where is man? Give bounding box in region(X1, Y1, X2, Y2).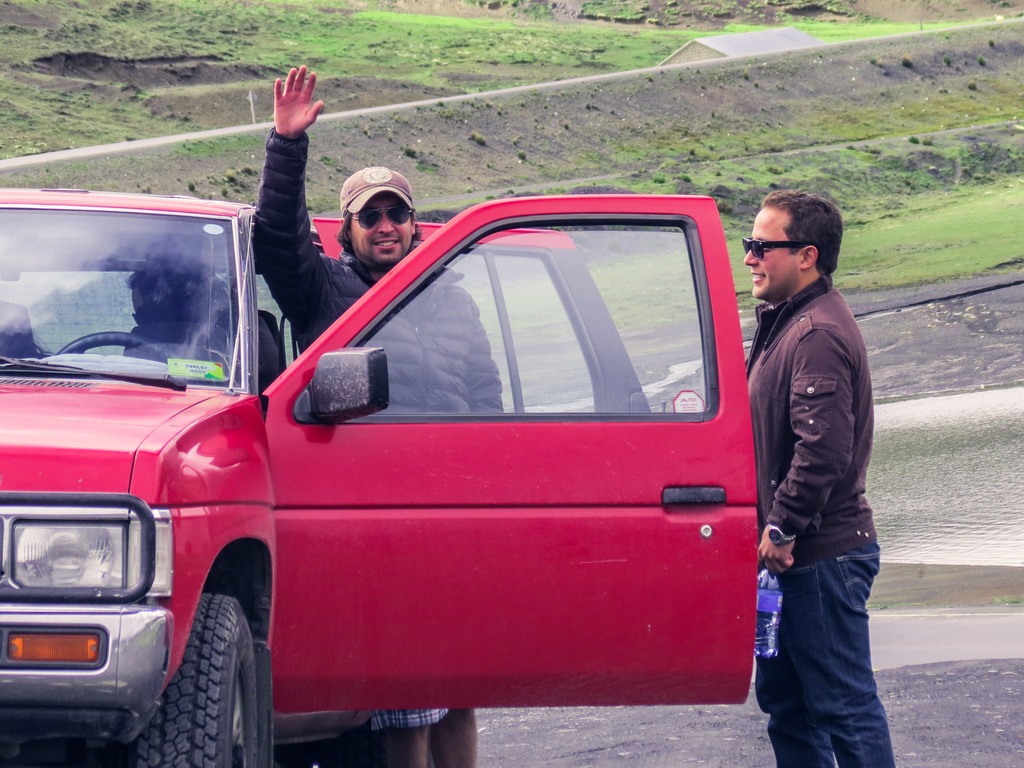
region(730, 181, 901, 749).
